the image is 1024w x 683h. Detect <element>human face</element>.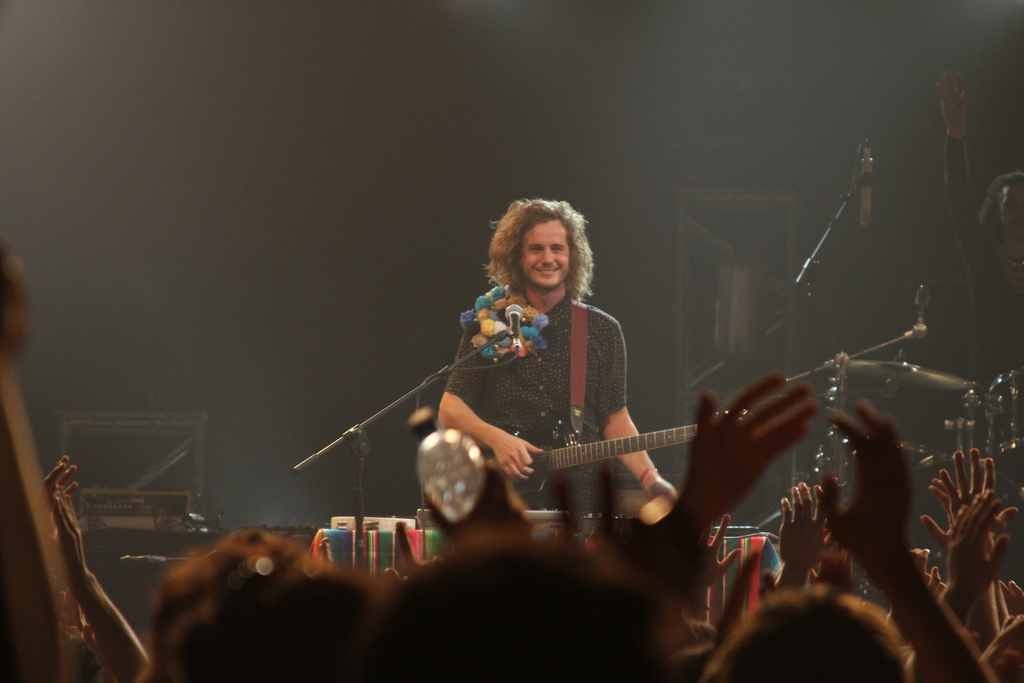
Detection: box=[520, 220, 575, 289].
